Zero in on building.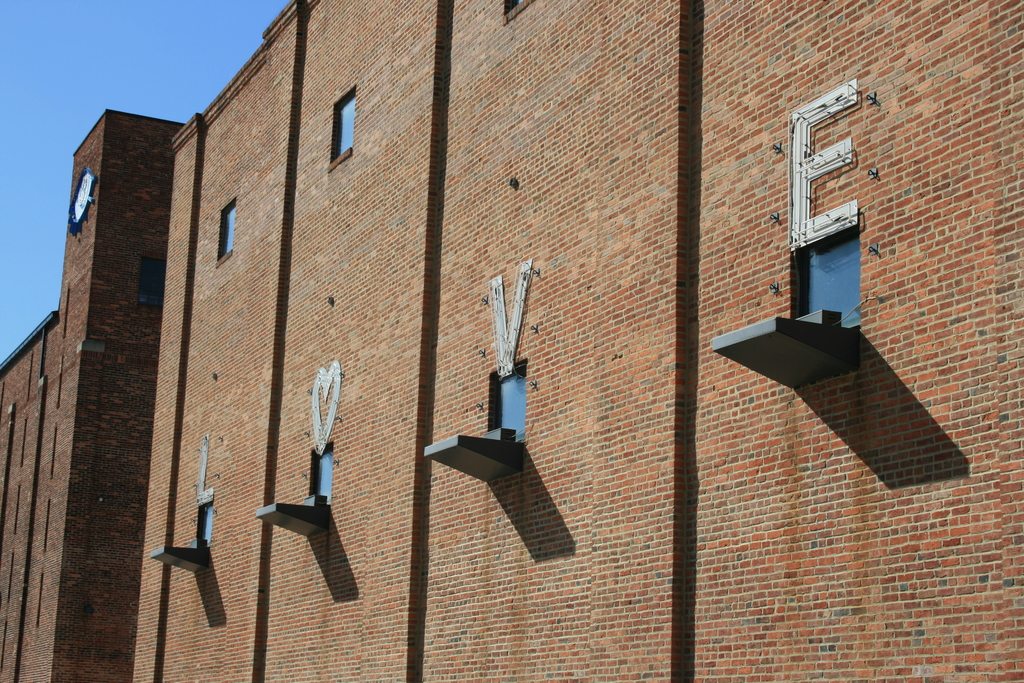
Zeroed in: select_region(0, 0, 1023, 682).
